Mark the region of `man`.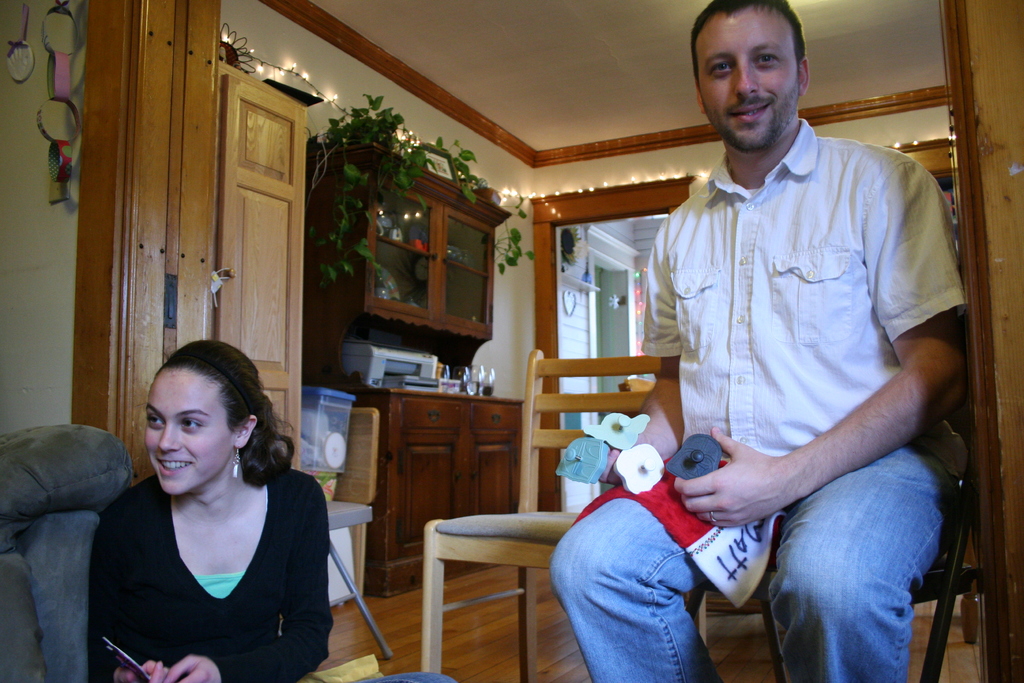
Region: (left=611, top=0, right=977, bottom=668).
